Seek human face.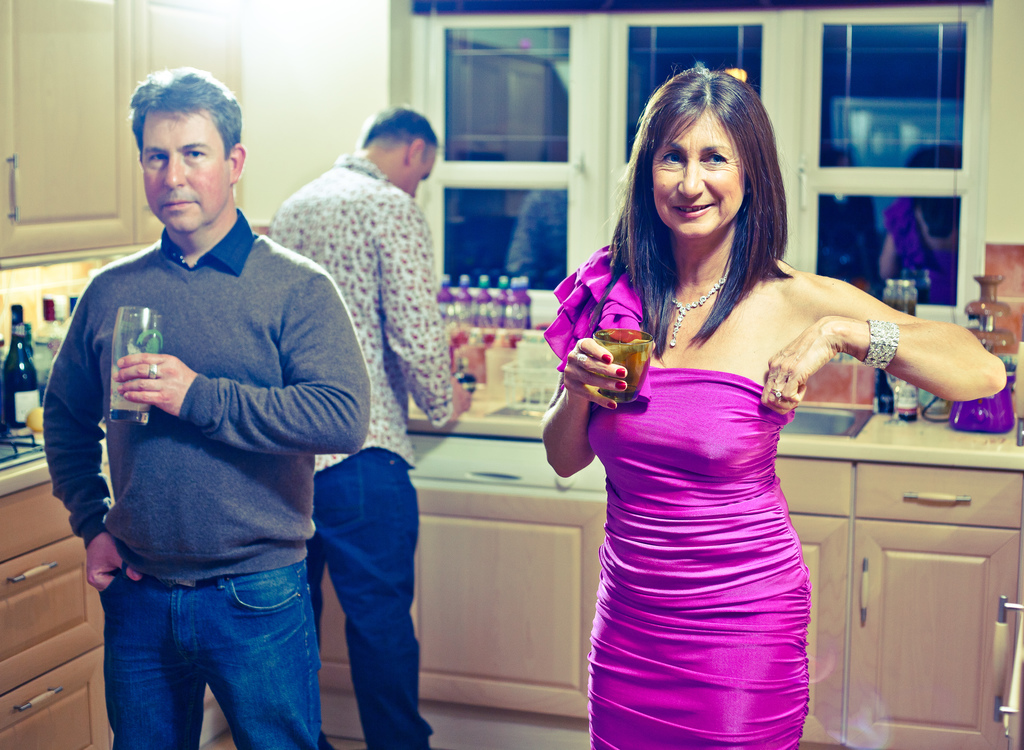
pyautogui.locateOnScreen(651, 113, 742, 241).
